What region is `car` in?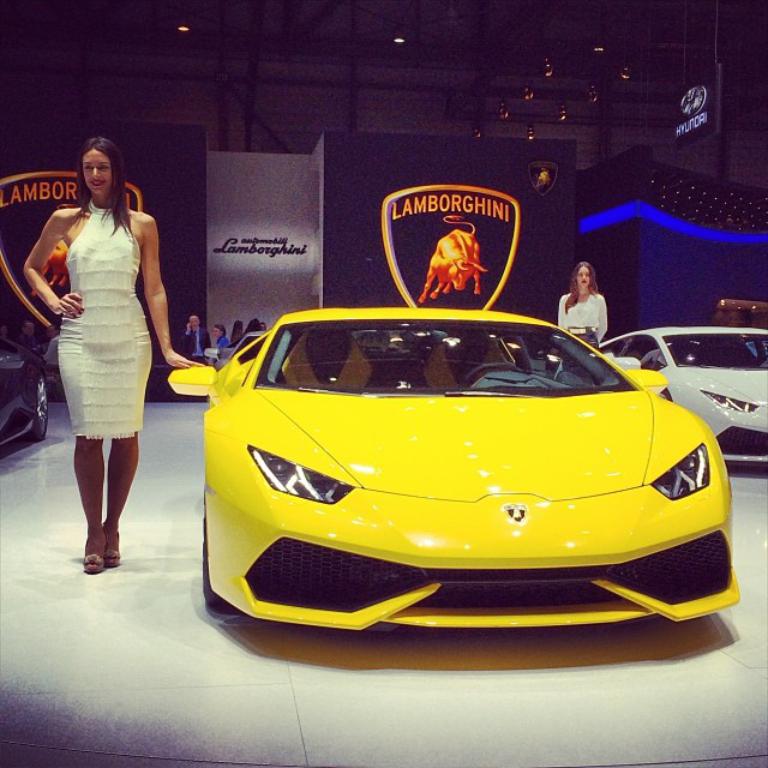
{"left": 166, "top": 307, "right": 742, "bottom": 632}.
